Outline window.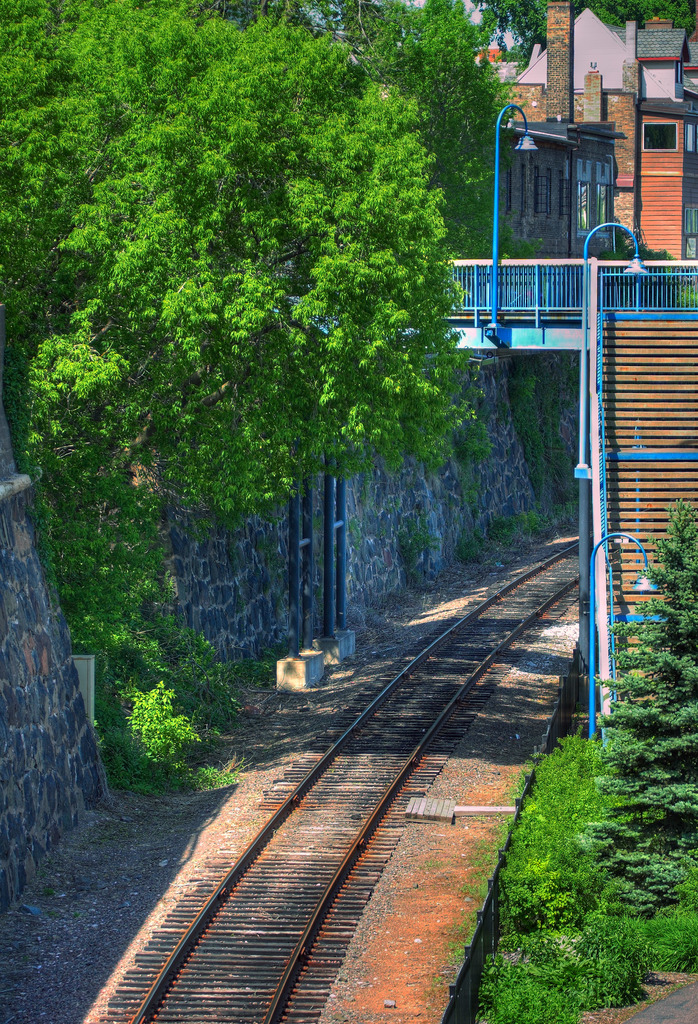
Outline: BBox(642, 123, 679, 158).
